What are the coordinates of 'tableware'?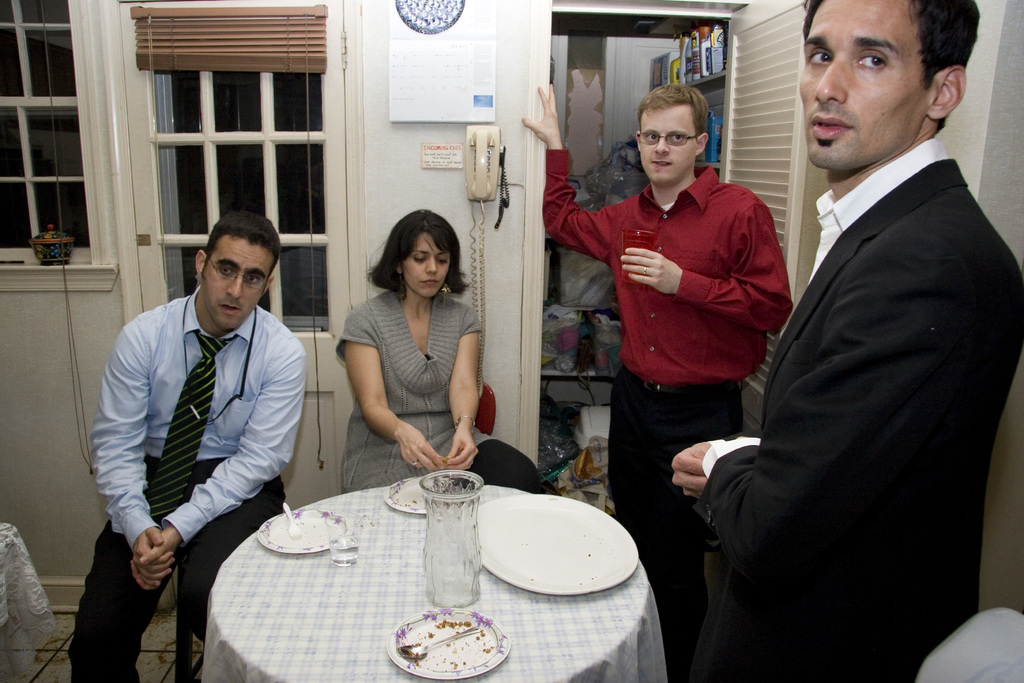
383:604:509:676.
